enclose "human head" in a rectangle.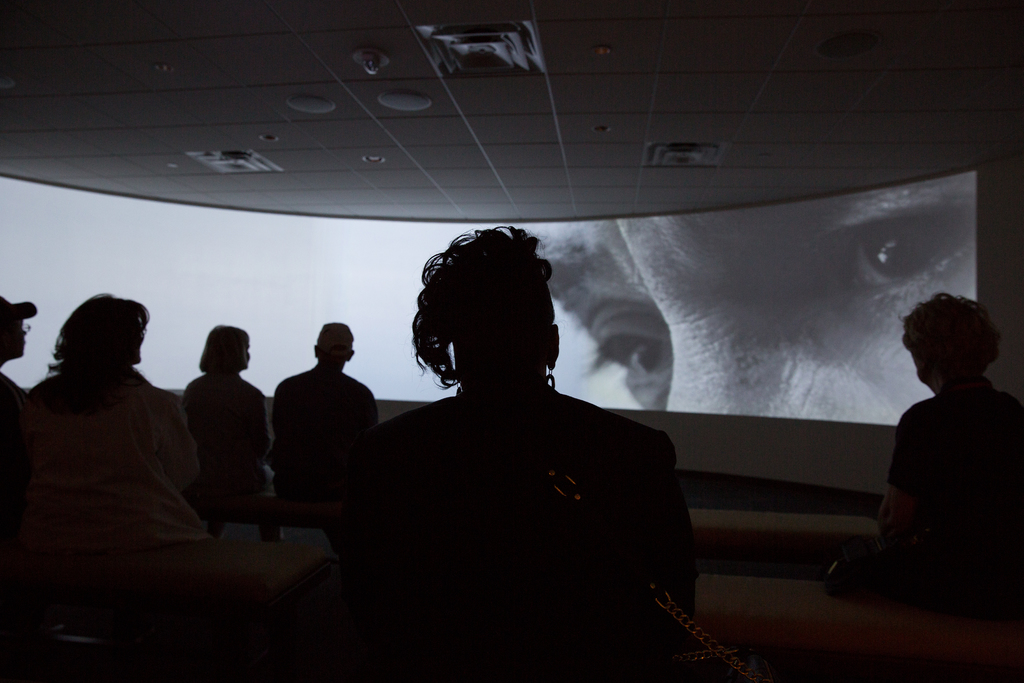
205/323/255/370.
